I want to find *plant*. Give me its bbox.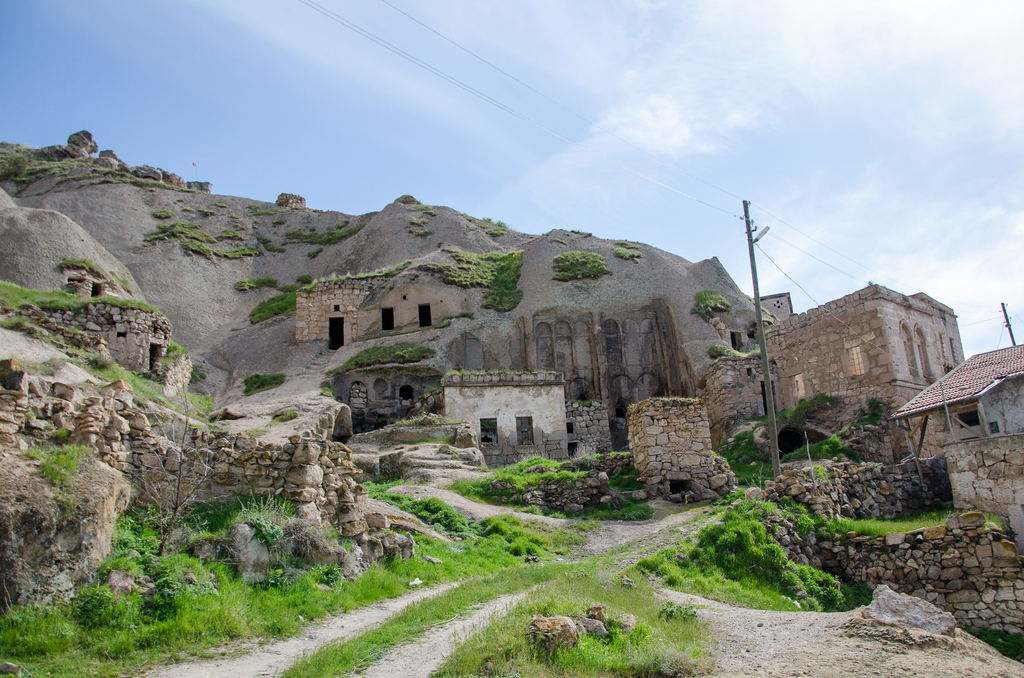
rect(270, 409, 296, 423).
